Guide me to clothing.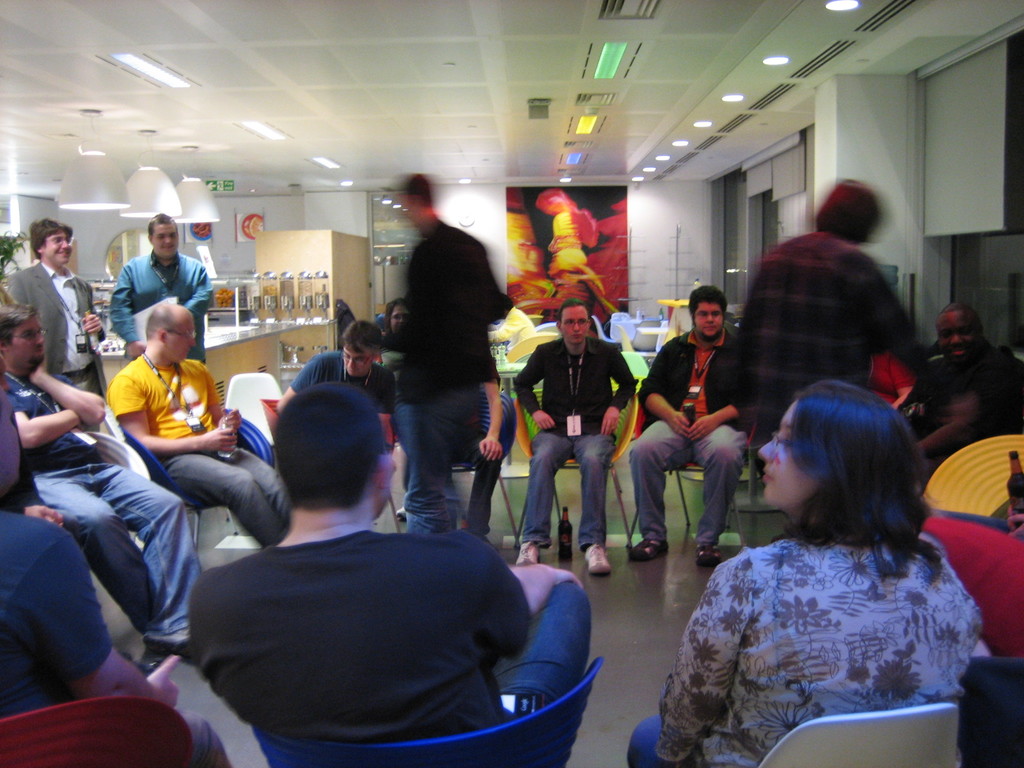
Guidance: rect(495, 579, 593, 721).
